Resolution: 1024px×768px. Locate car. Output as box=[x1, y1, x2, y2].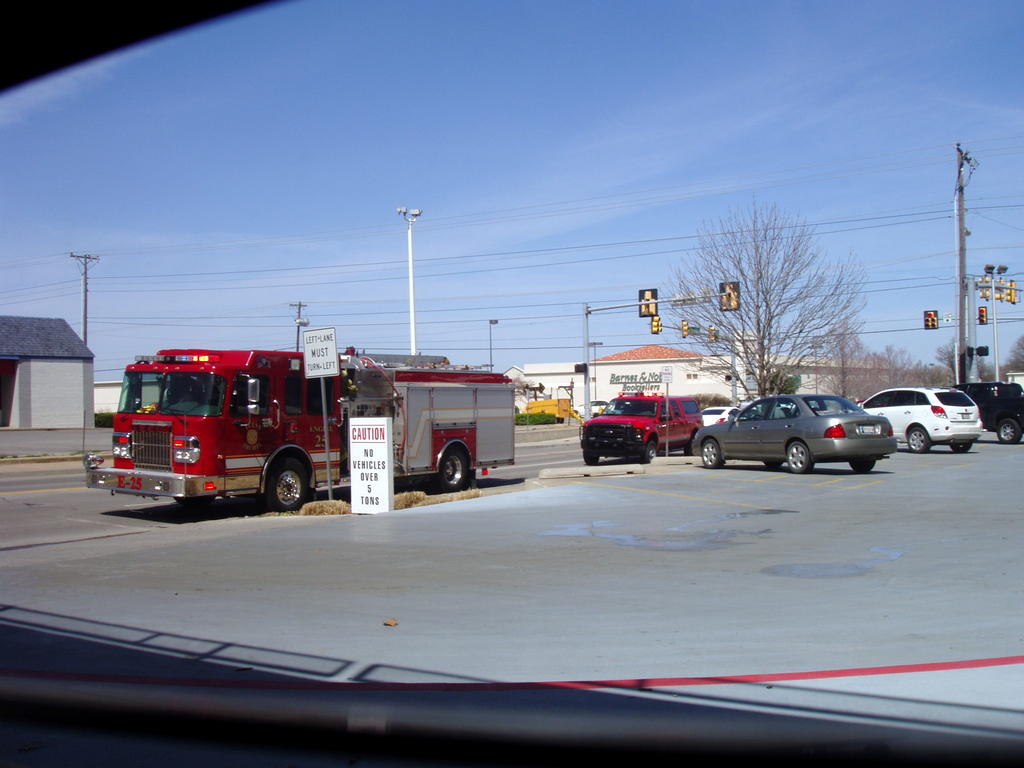
box=[952, 380, 1023, 445].
